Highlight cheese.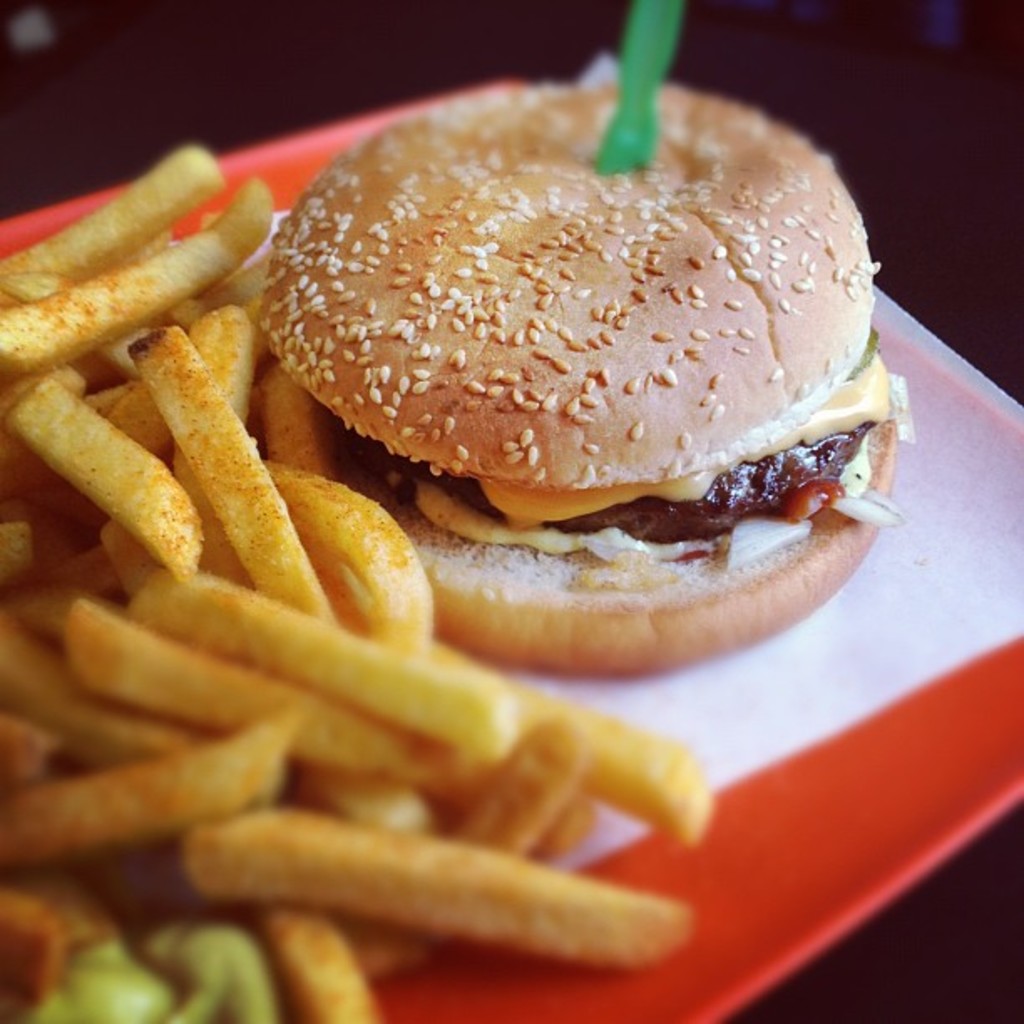
Highlighted region: 474, 351, 883, 535.
